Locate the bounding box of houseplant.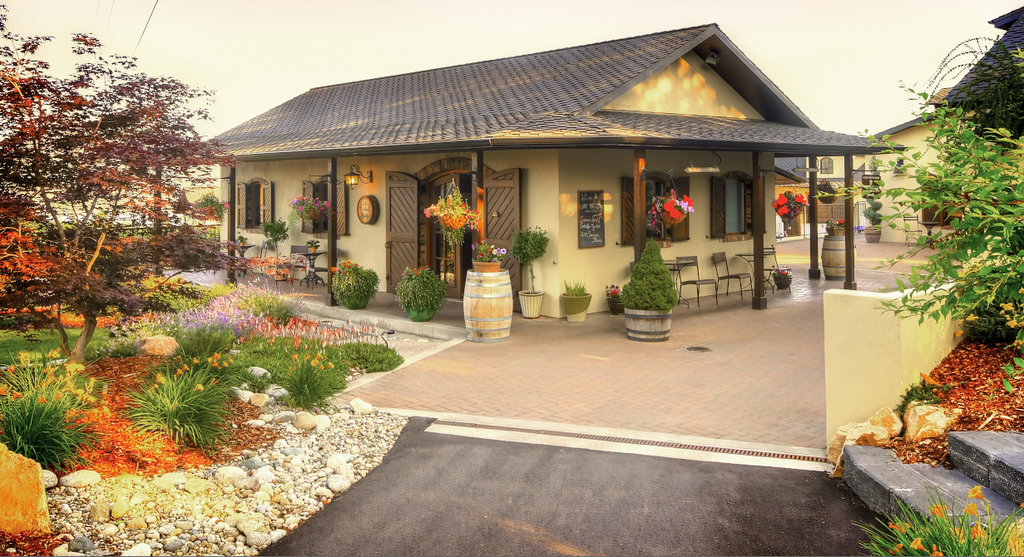
Bounding box: <bbox>467, 236, 508, 274</bbox>.
